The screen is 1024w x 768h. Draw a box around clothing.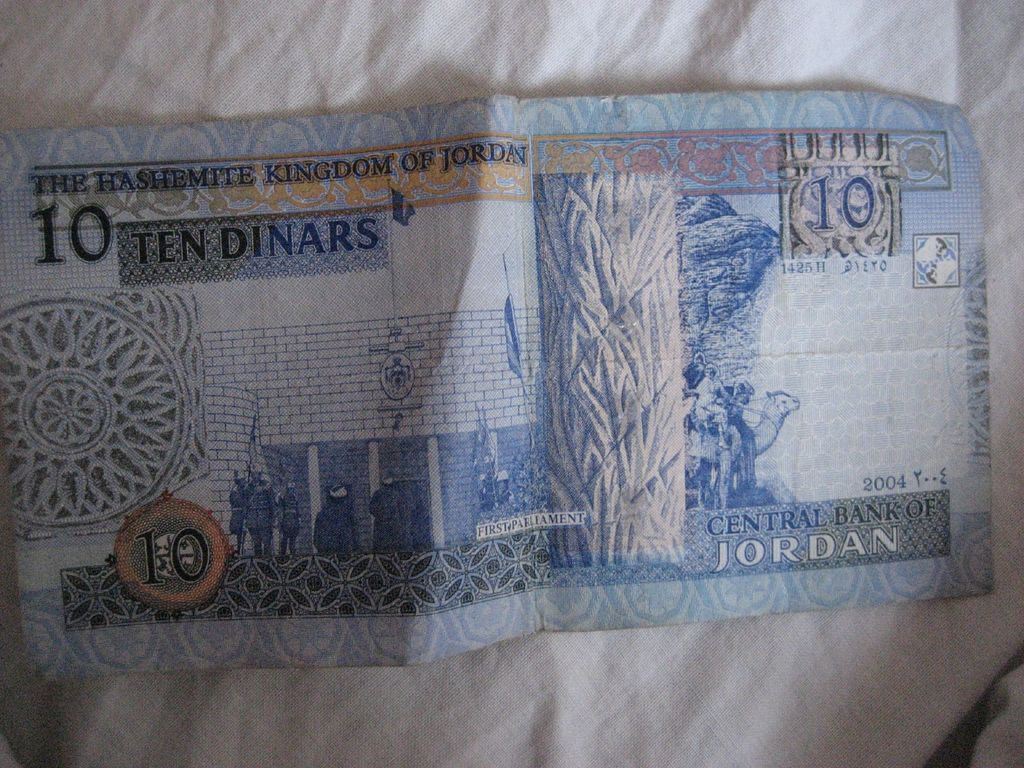
(374,488,405,557).
